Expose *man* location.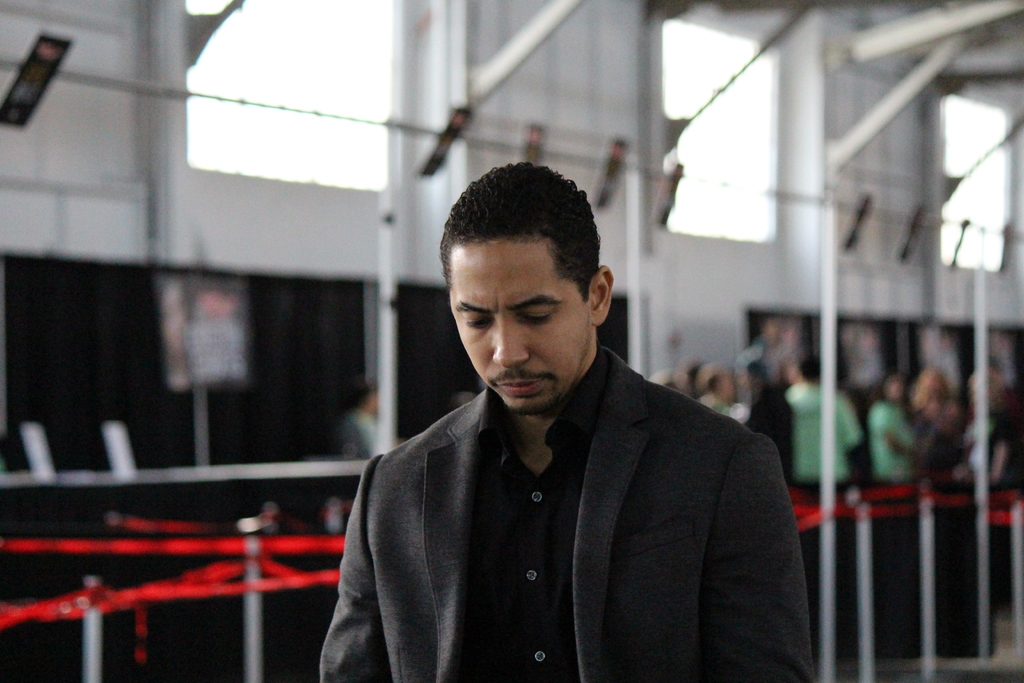
Exposed at 341, 382, 383, 521.
